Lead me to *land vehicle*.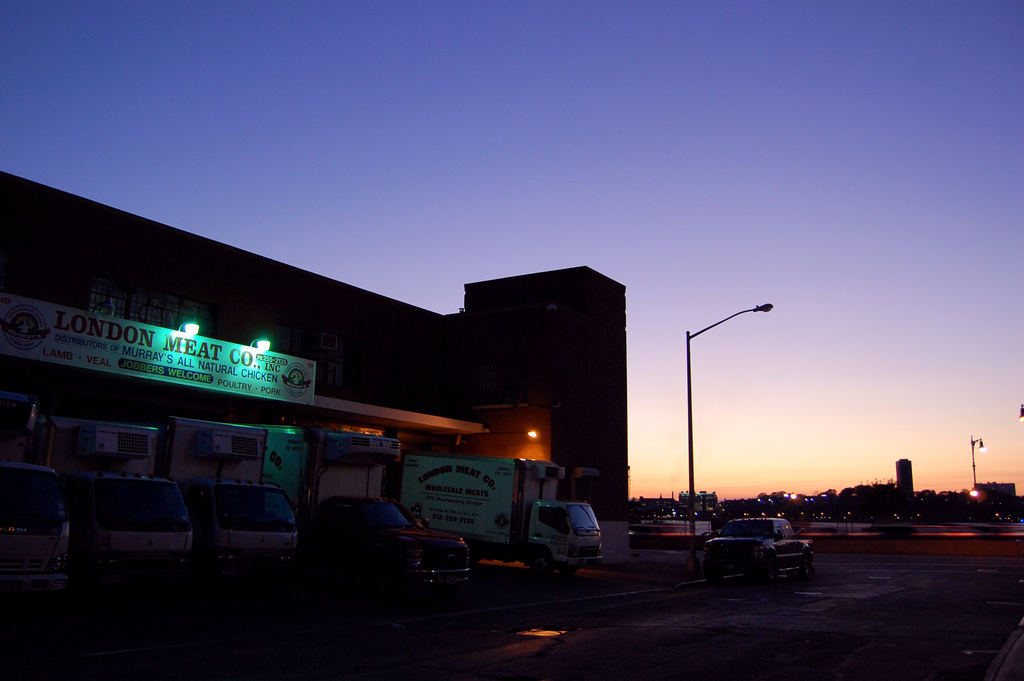
Lead to l=61, t=470, r=194, b=578.
